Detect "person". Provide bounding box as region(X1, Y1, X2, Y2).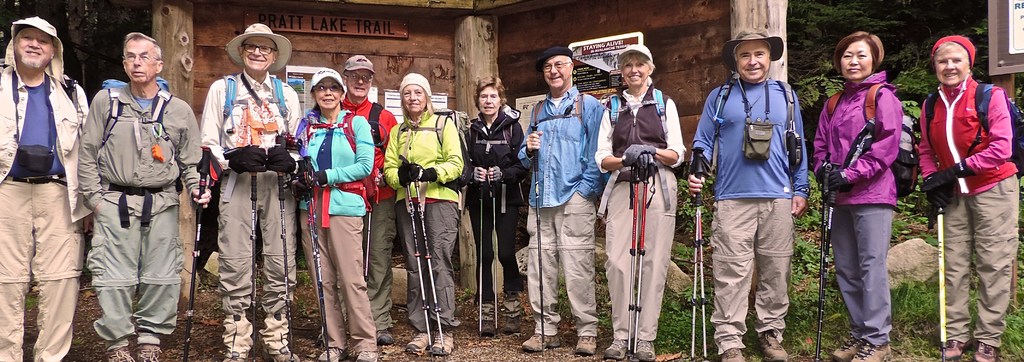
region(467, 74, 524, 336).
